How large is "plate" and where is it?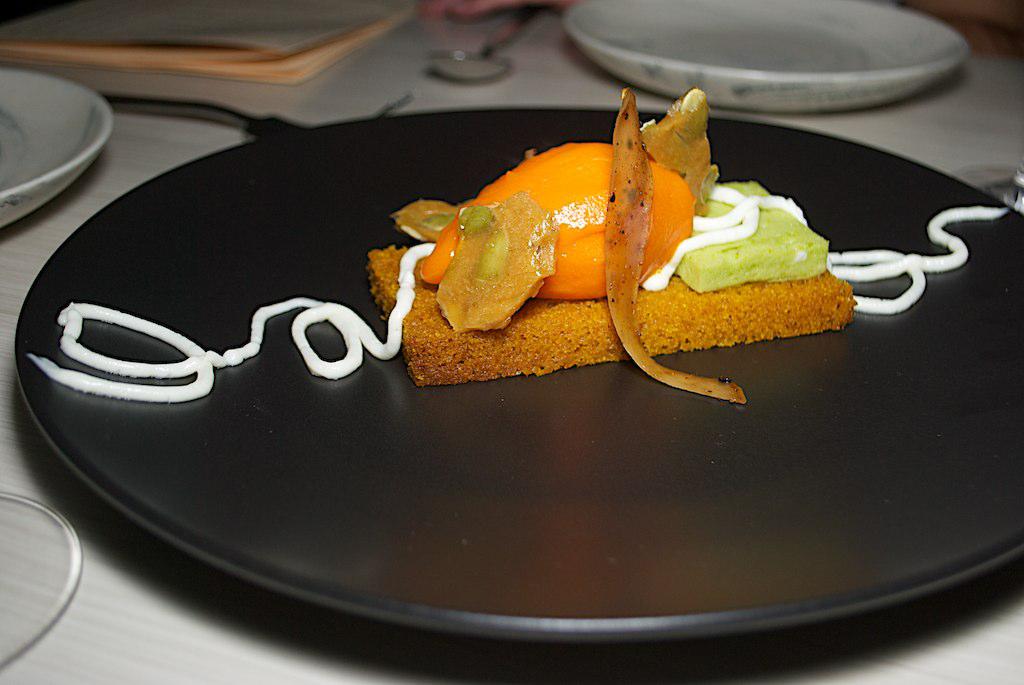
Bounding box: l=559, t=0, r=970, b=118.
